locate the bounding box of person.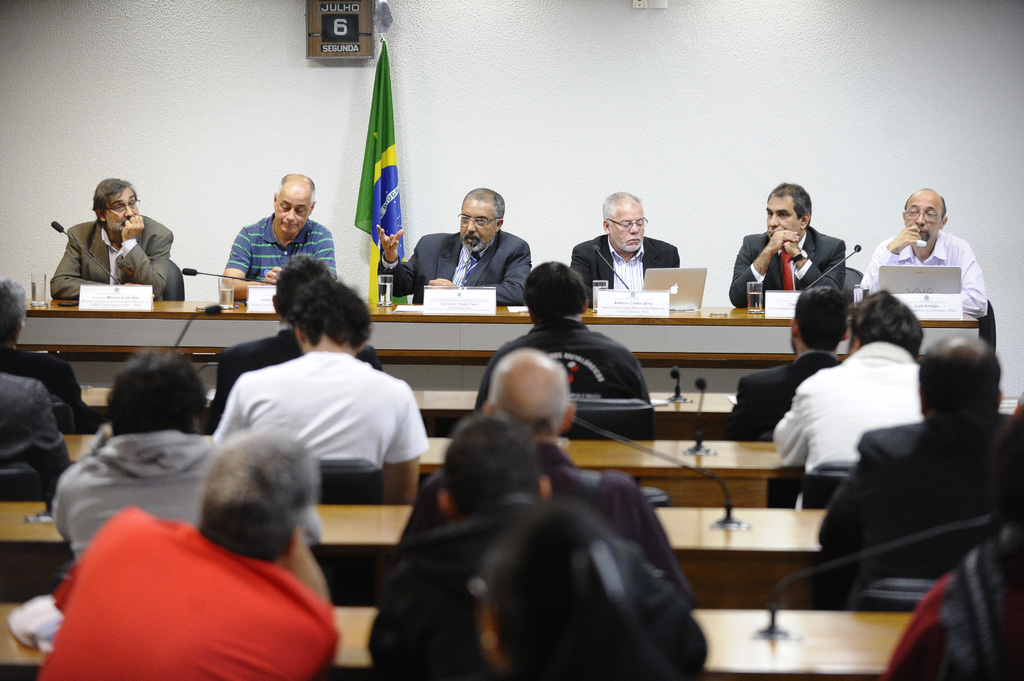
Bounding box: 214,174,337,301.
